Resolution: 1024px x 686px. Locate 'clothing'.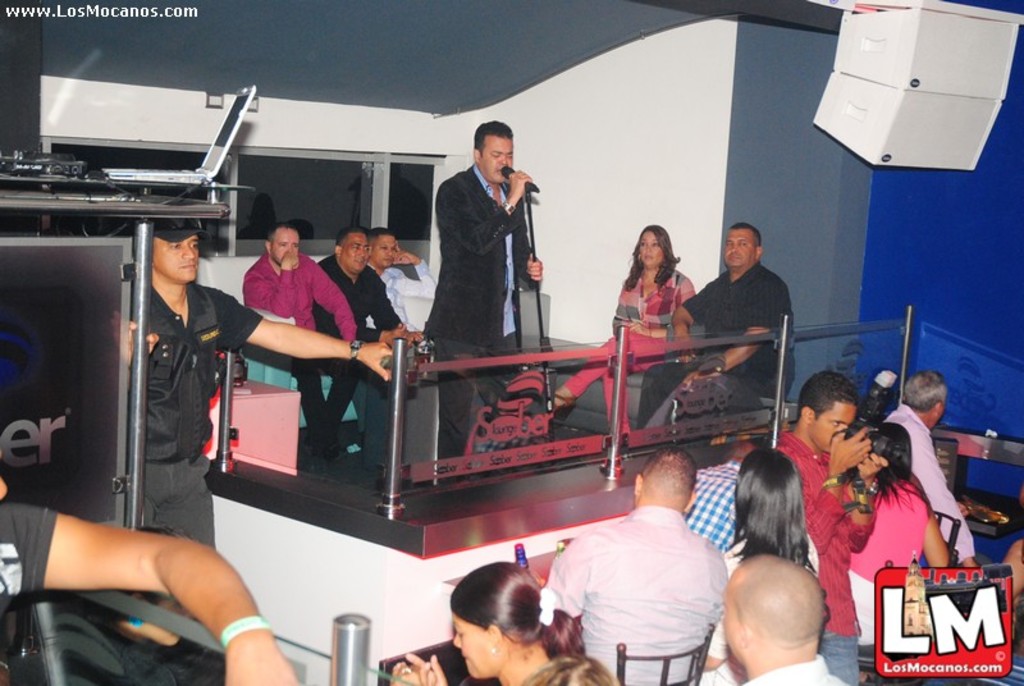
[686,454,748,552].
